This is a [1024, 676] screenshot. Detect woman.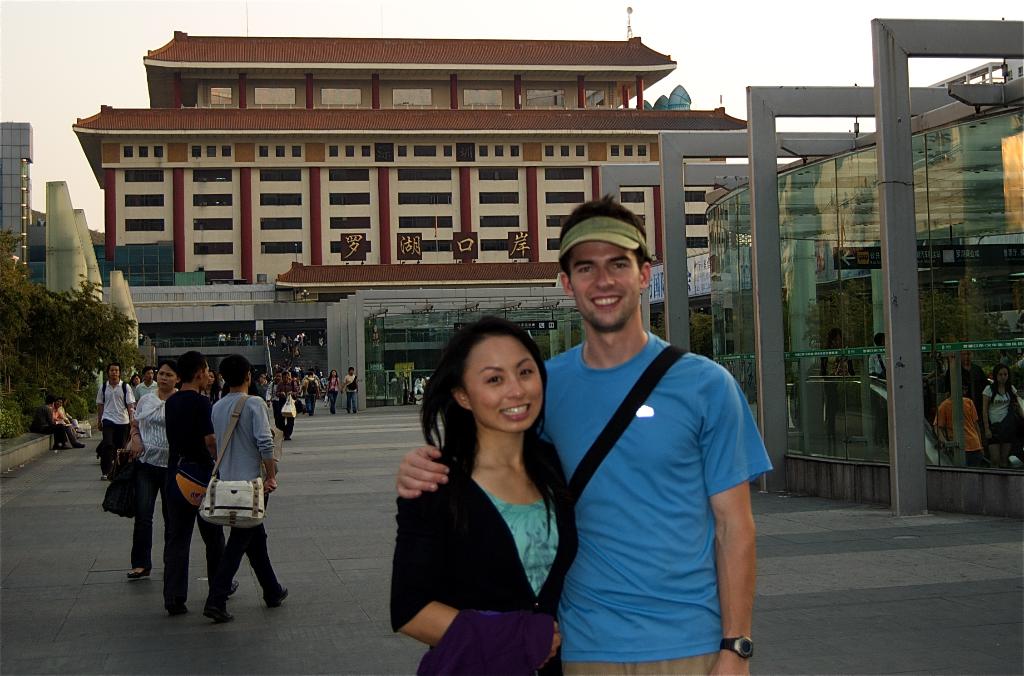
(376,314,577,667).
